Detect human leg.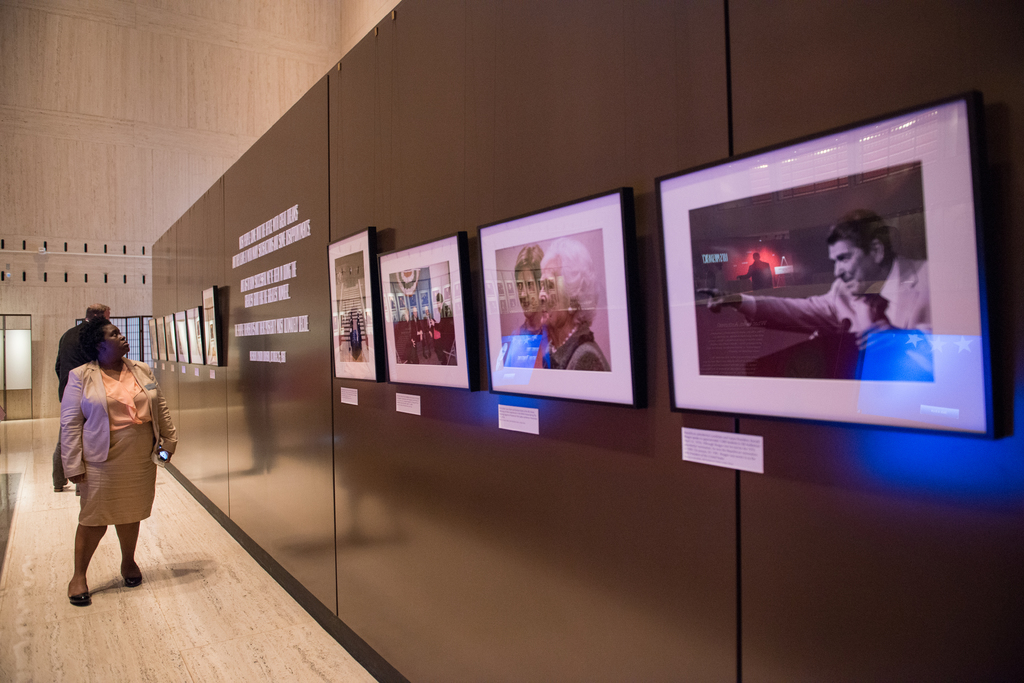
Detected at pyautogui.locateOnScreen(69, 525, 108, 604).
